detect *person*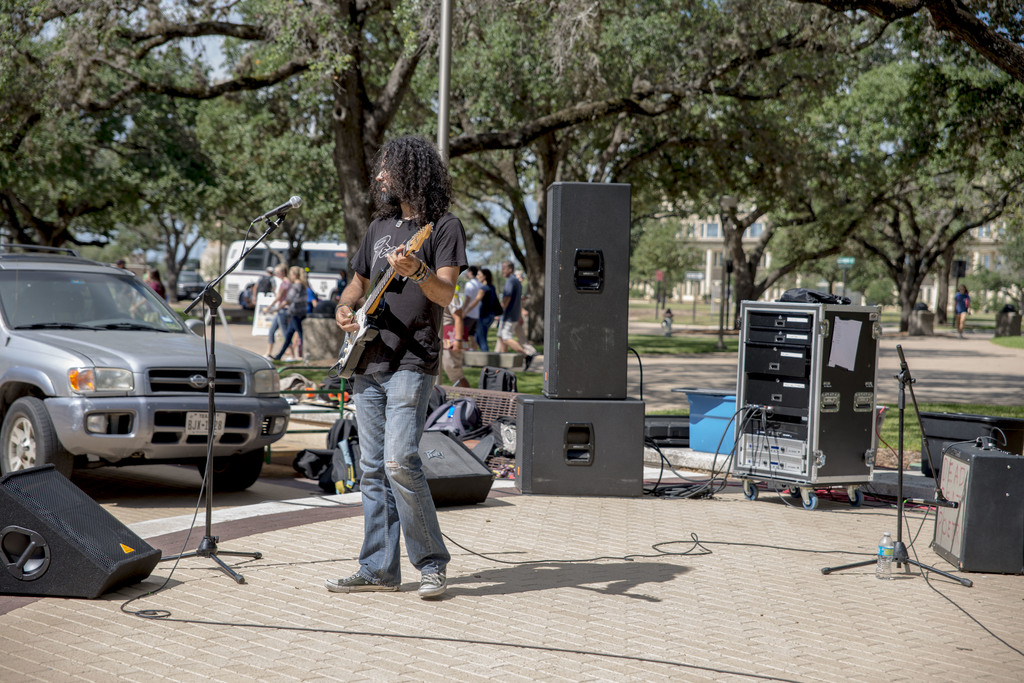
x1=116 y1=255 x2=126 y2=271
